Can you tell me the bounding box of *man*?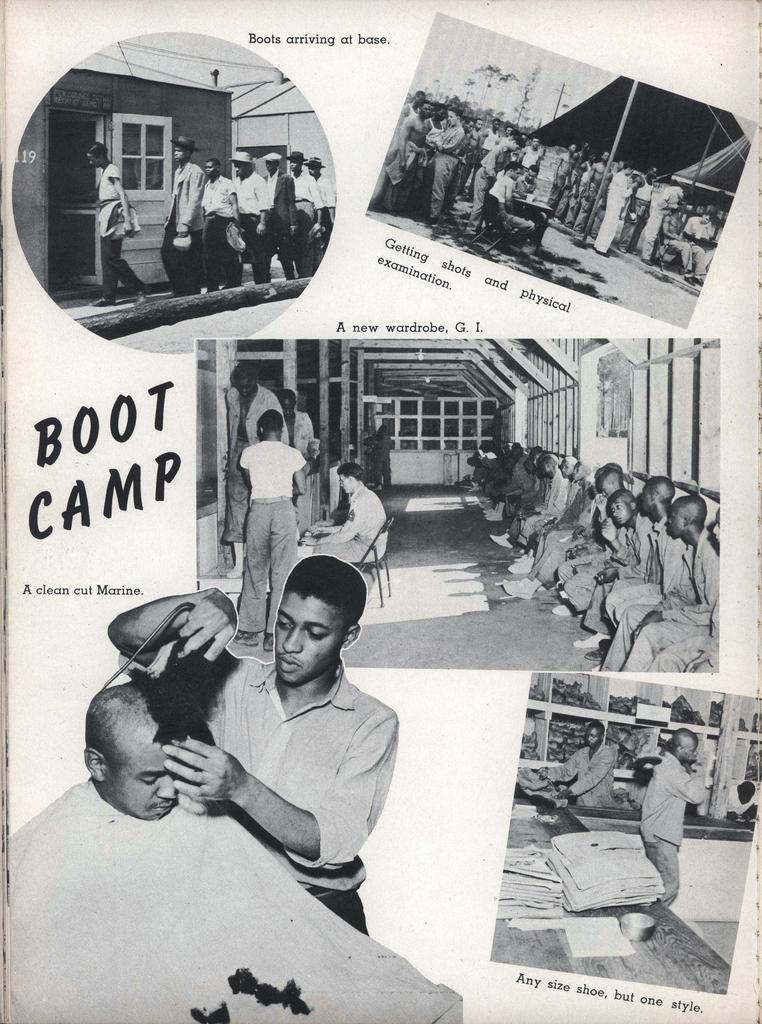
{"x1": 284, "y1": 147, "x2": 320, "y2": 278}.
